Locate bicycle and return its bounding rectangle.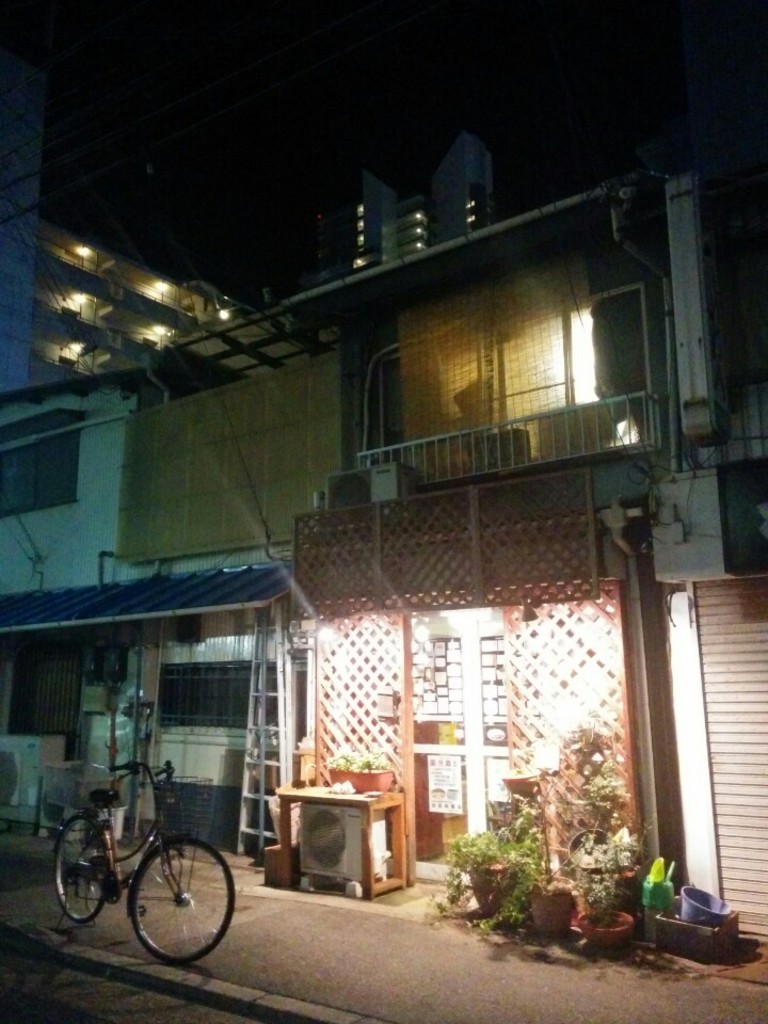
(49, 758, 241, 957).
